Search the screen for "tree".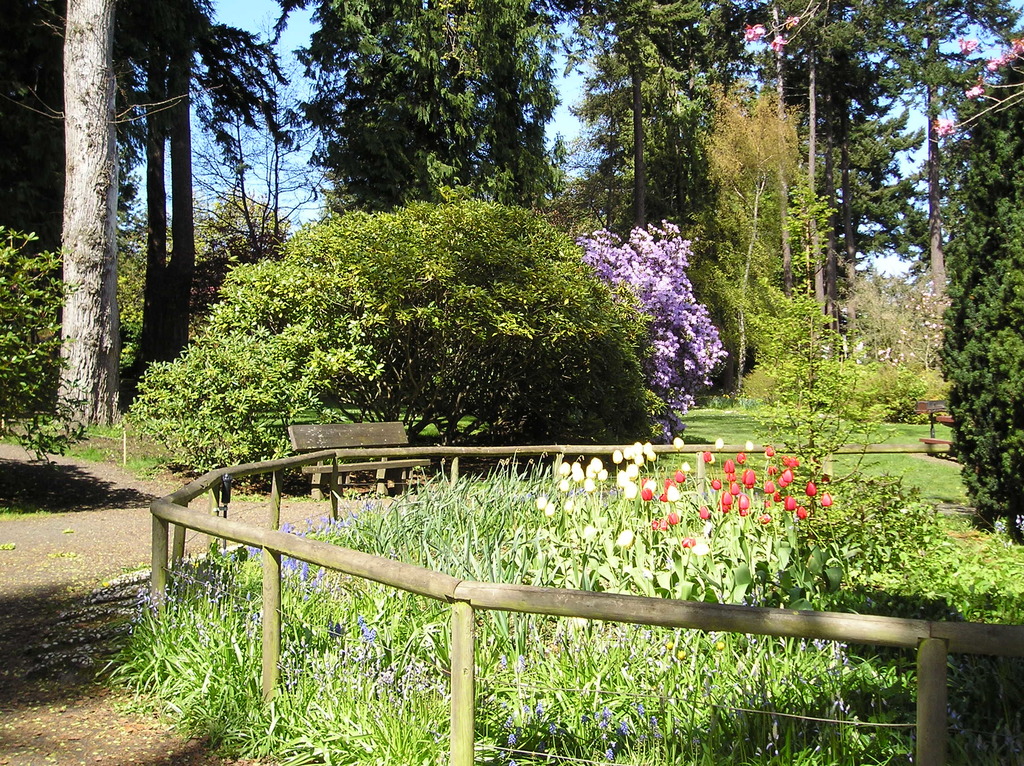
Found at <box>109,0,211,367</box>.
